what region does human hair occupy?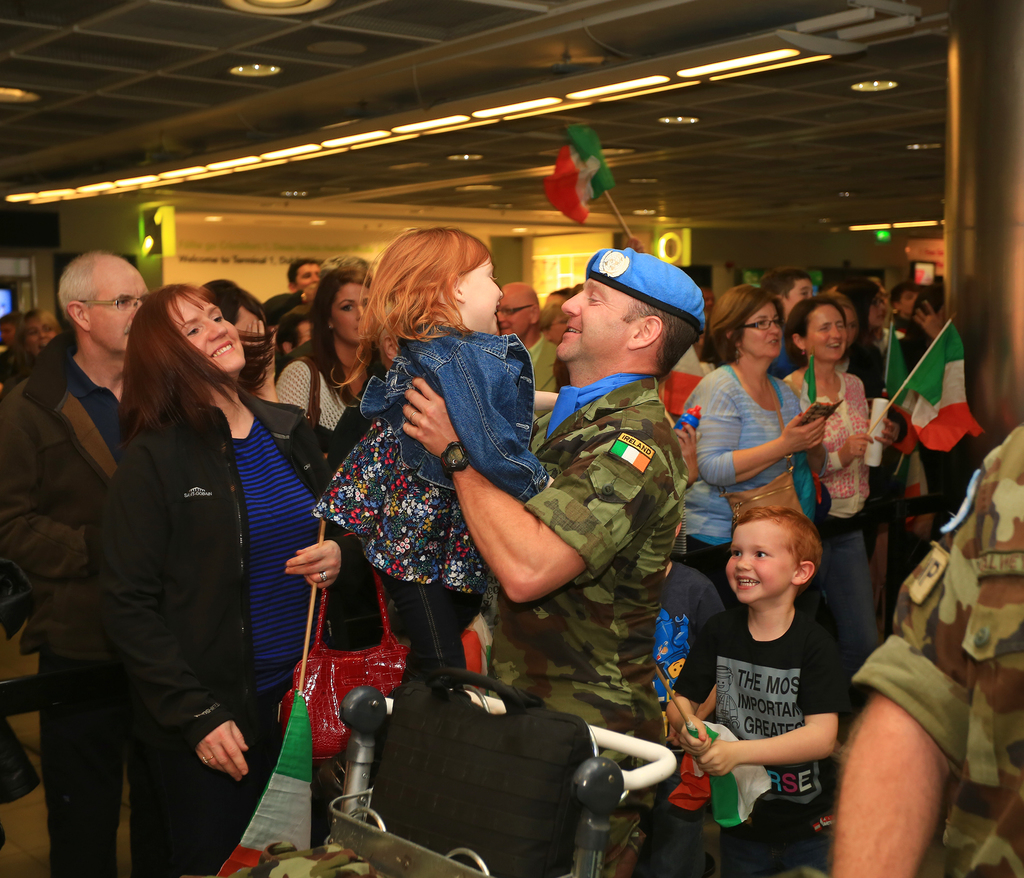
(left=350, top=222, right=502, bottom=356).
